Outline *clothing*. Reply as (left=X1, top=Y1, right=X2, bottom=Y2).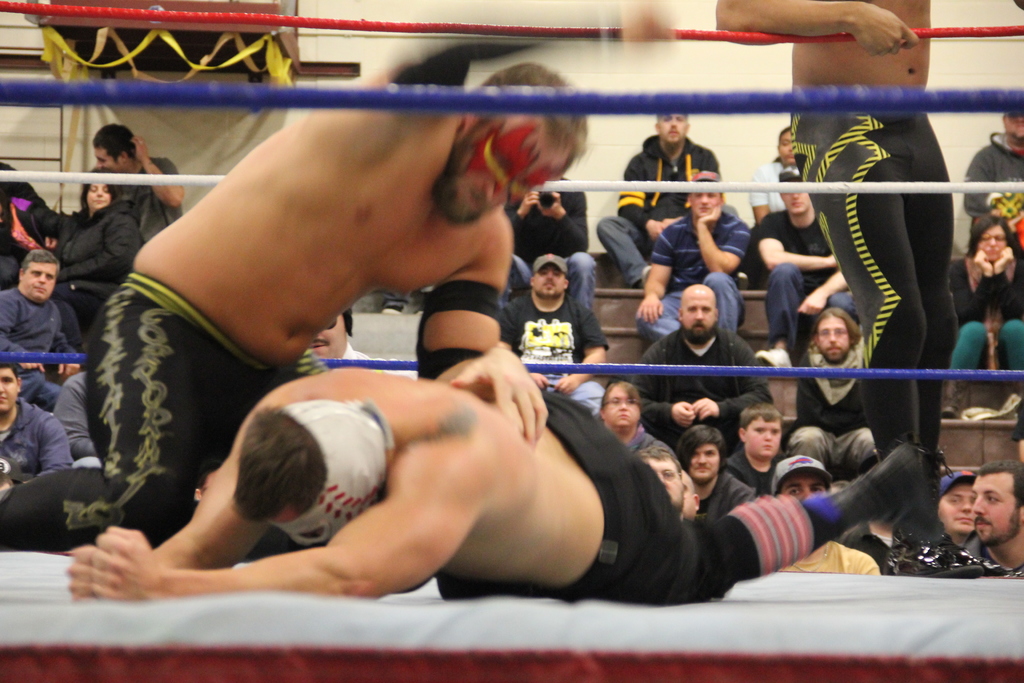
(left=789, top=79, right=972, bottom=577).
